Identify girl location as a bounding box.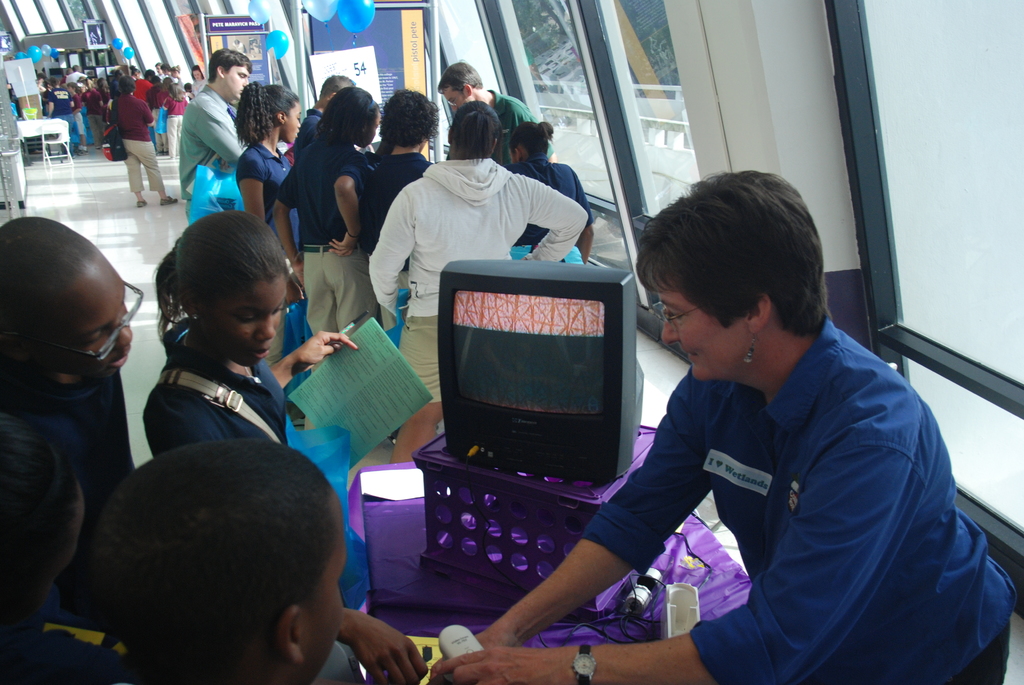
[161, 83, 189, 156].
